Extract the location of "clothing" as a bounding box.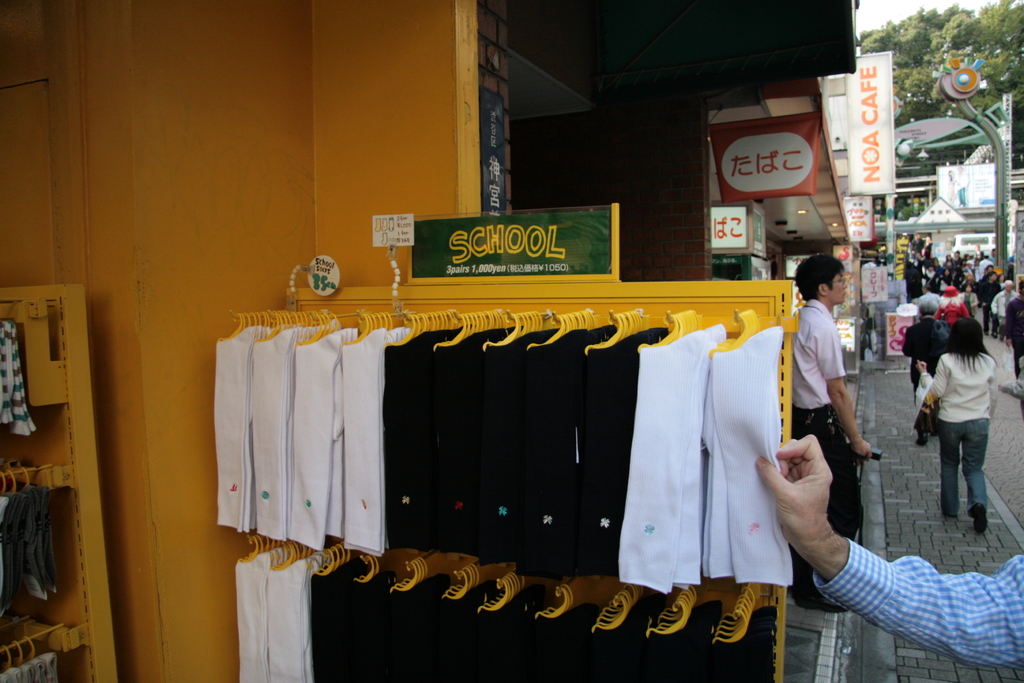
crop(918, 349, 998, 518).
